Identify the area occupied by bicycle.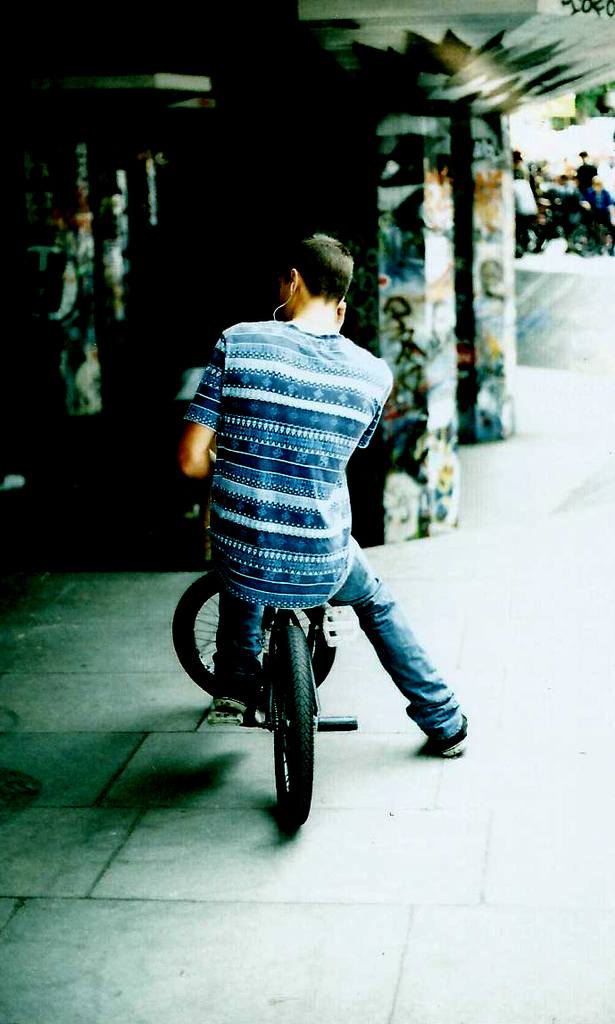
Area: [174,477,365,821].
